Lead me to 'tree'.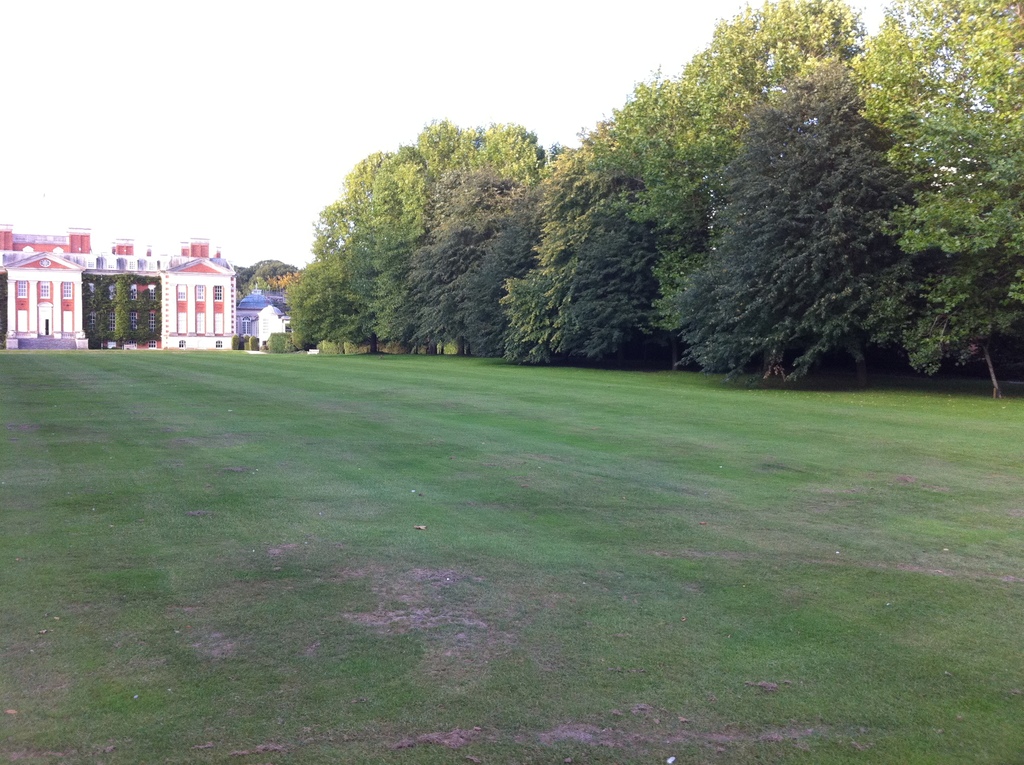
Lead to <box>413,117,552,362</box>.
